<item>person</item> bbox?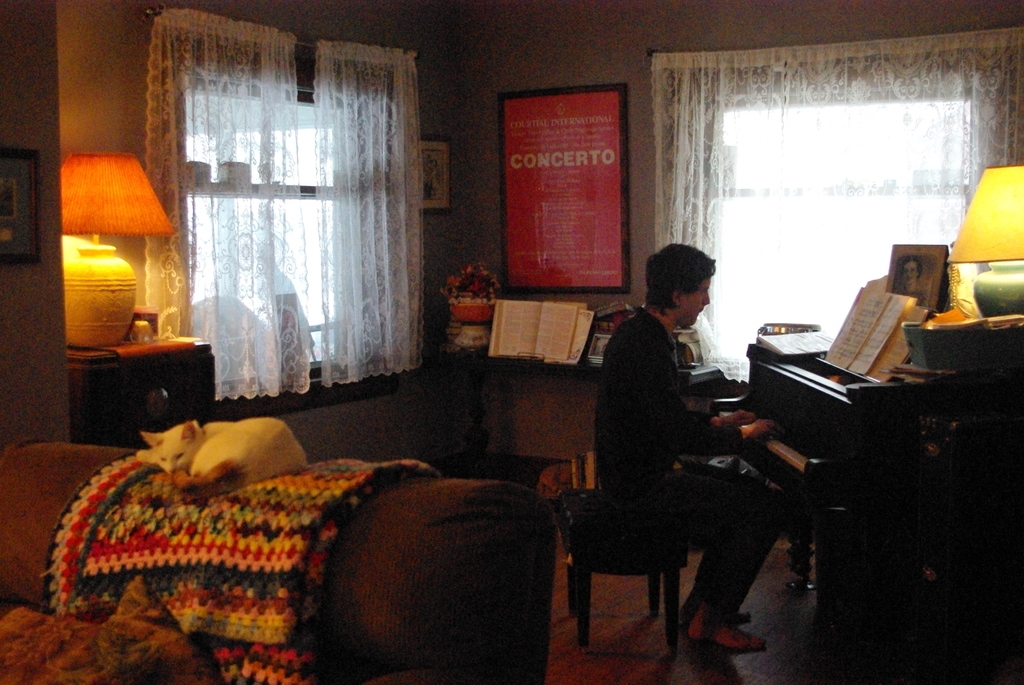
l=605, t=240, r=792, b=655
